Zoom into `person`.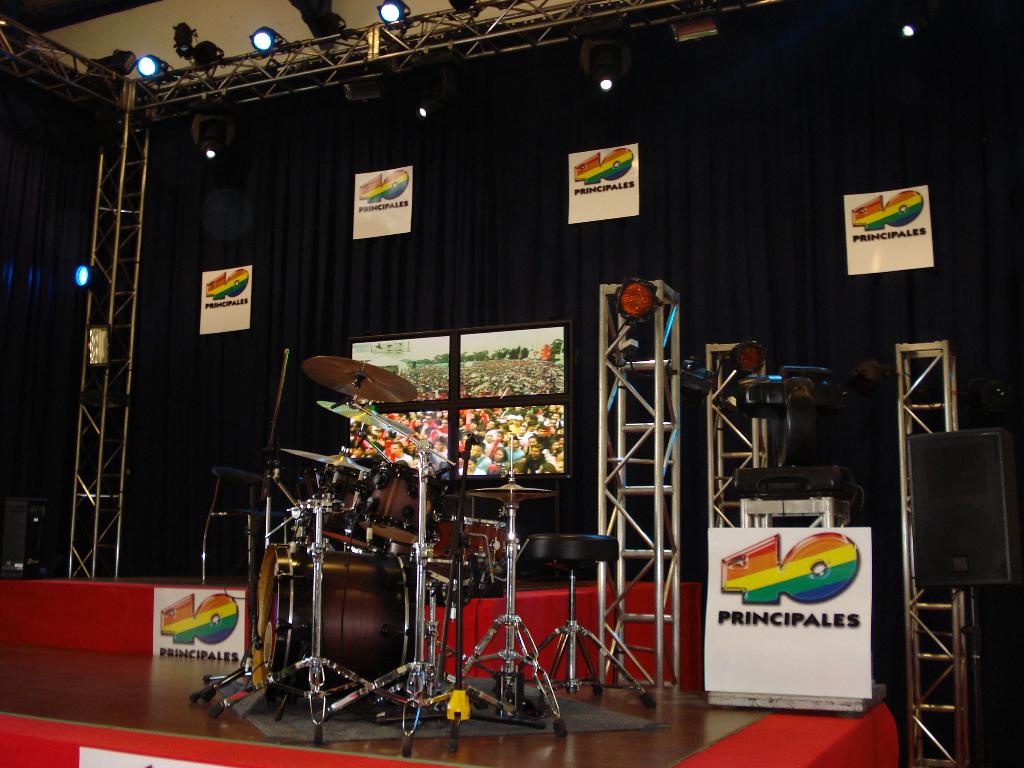
Zoom target: <box>515,442,551,479</box>.
